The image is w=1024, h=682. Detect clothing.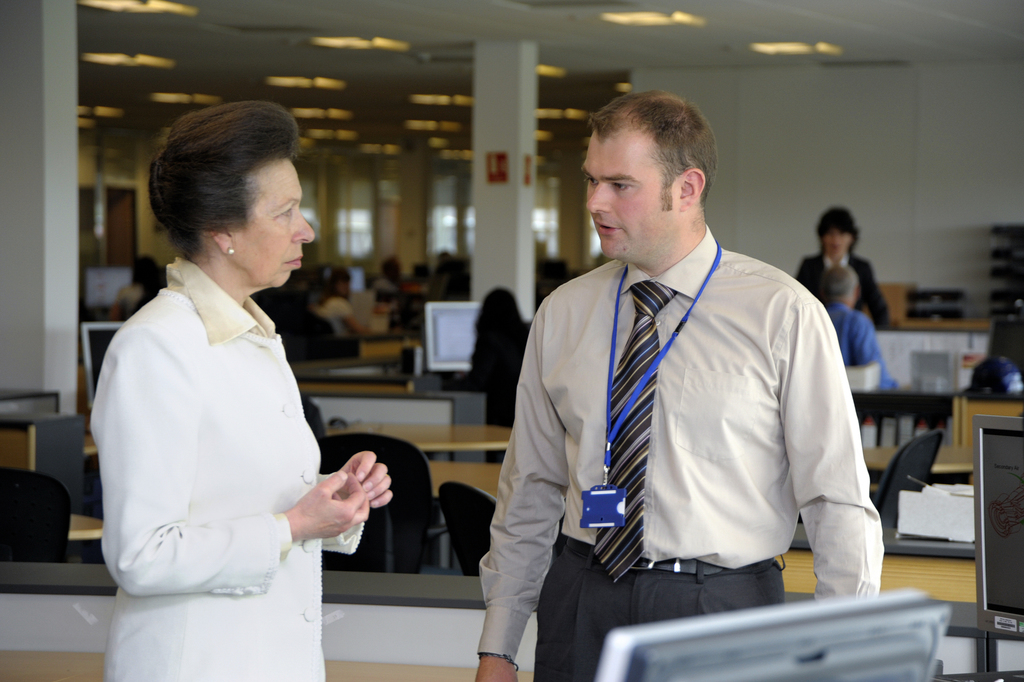
Detection: 792:253:880:332.
